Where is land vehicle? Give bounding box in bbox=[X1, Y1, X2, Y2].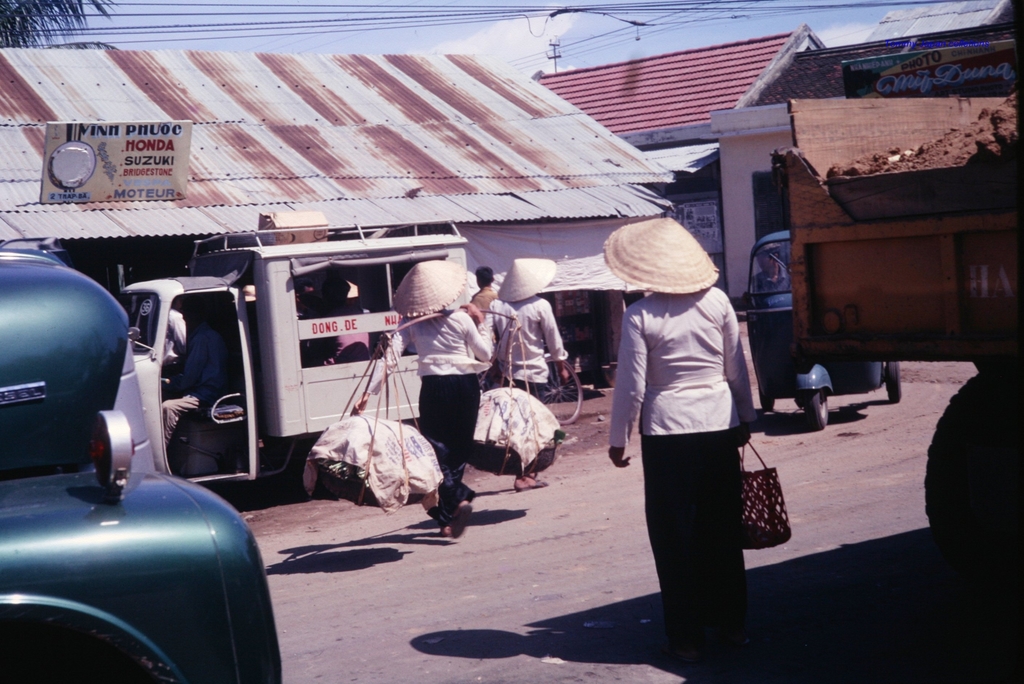
bbox=[740, 229, 904, 434].
